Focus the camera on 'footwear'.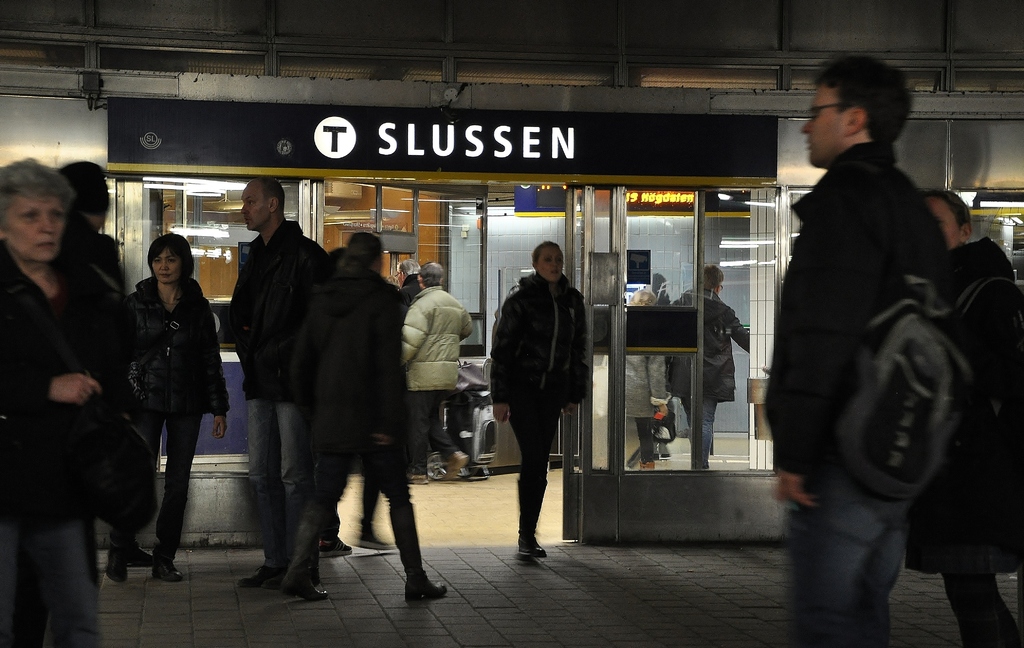
Focus region: [left=107, top=540, right=124, bottom=580].
